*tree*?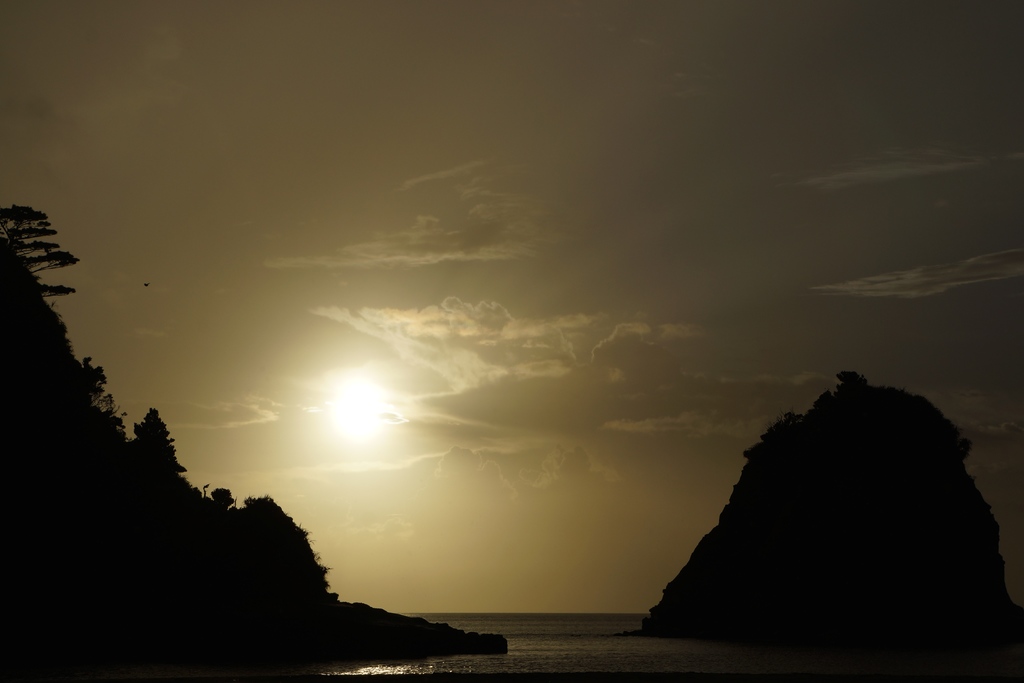
box=[0, 204, 76, 304]
